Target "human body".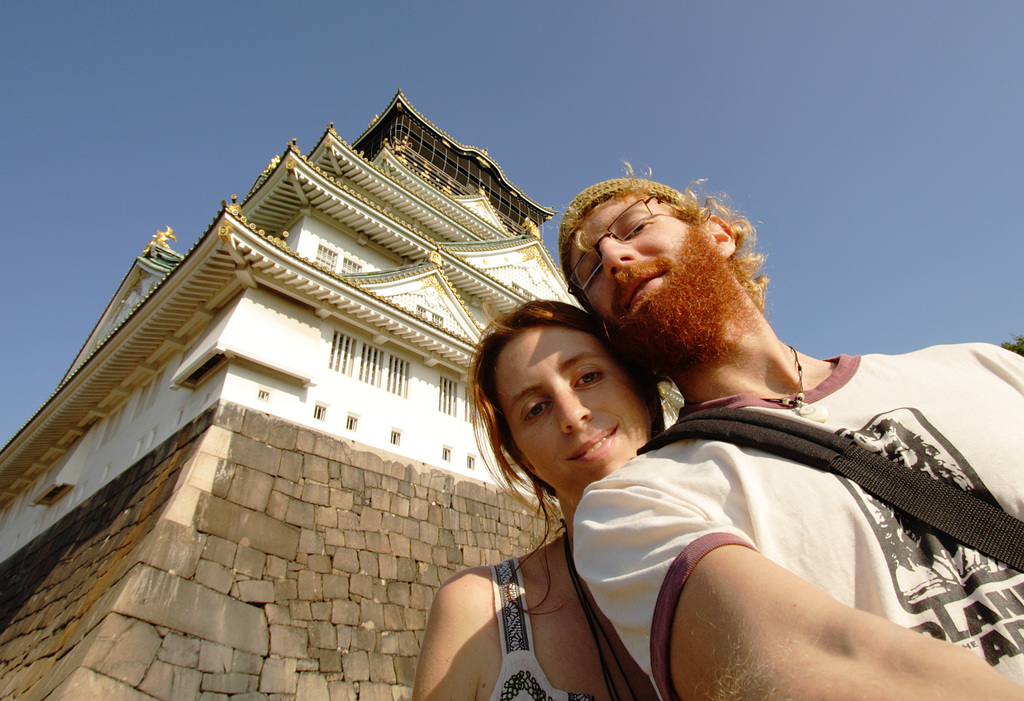
Target region: [left=402, top=308, right=676, bottom=685].
